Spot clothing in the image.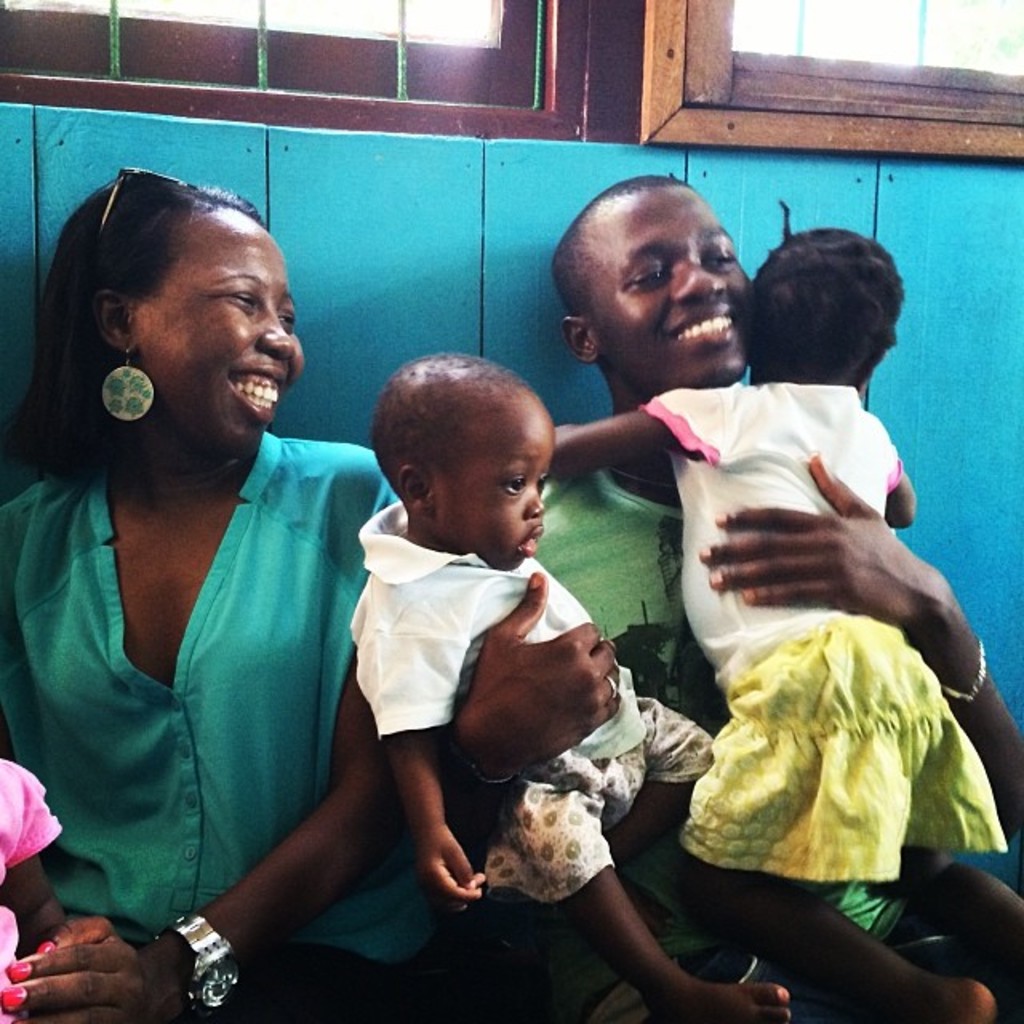
clothing found at 339, 515, 715, 898.
